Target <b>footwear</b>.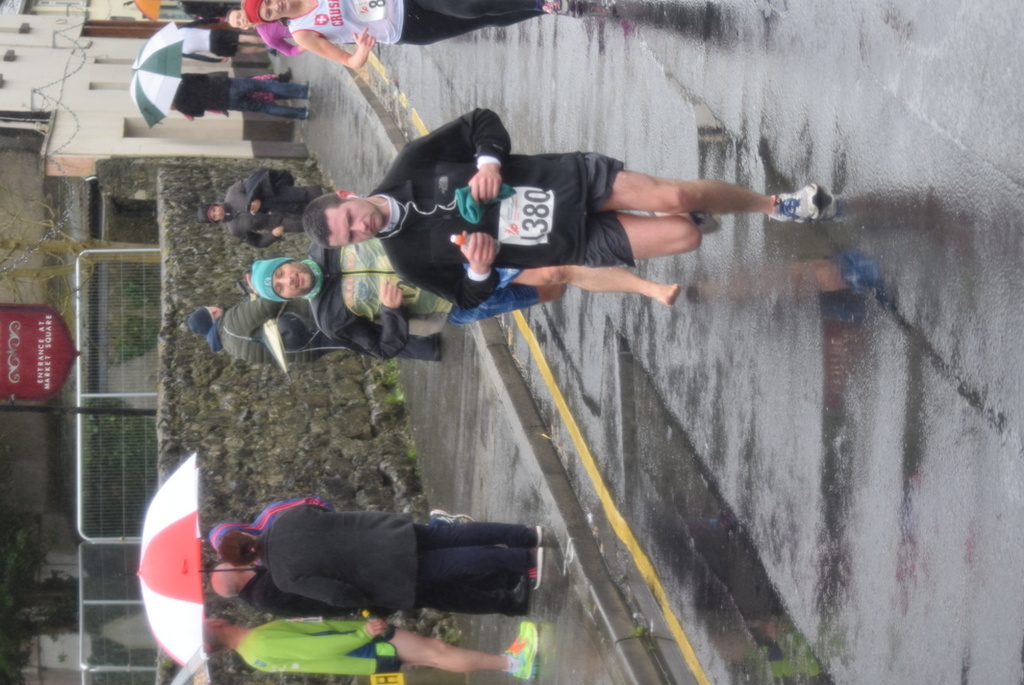
Target region: box=[540, 0, 583, 21].
